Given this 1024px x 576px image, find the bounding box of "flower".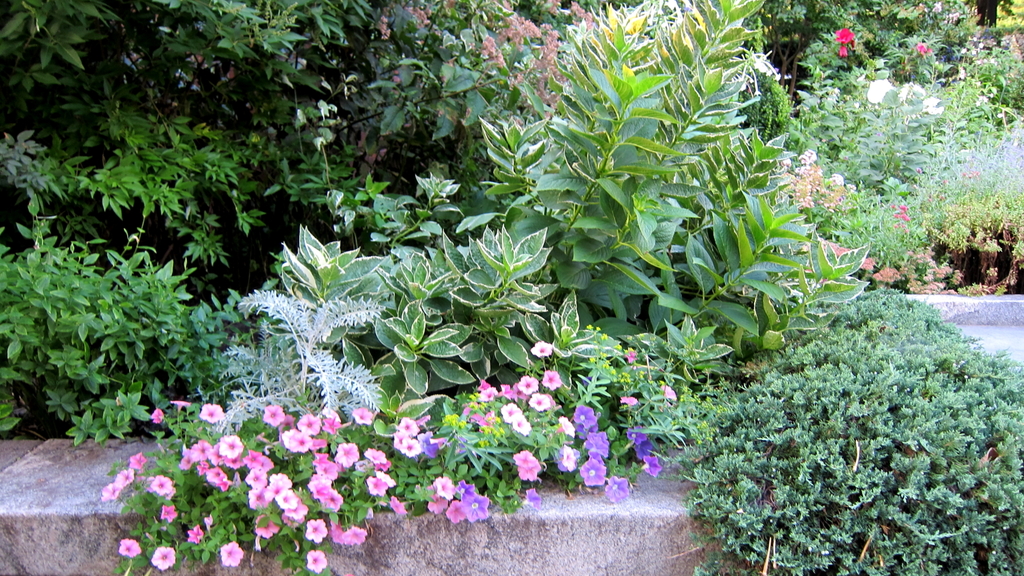
{"x1": 544, "y1": 367, "x2": 561, "y2": 386}.
